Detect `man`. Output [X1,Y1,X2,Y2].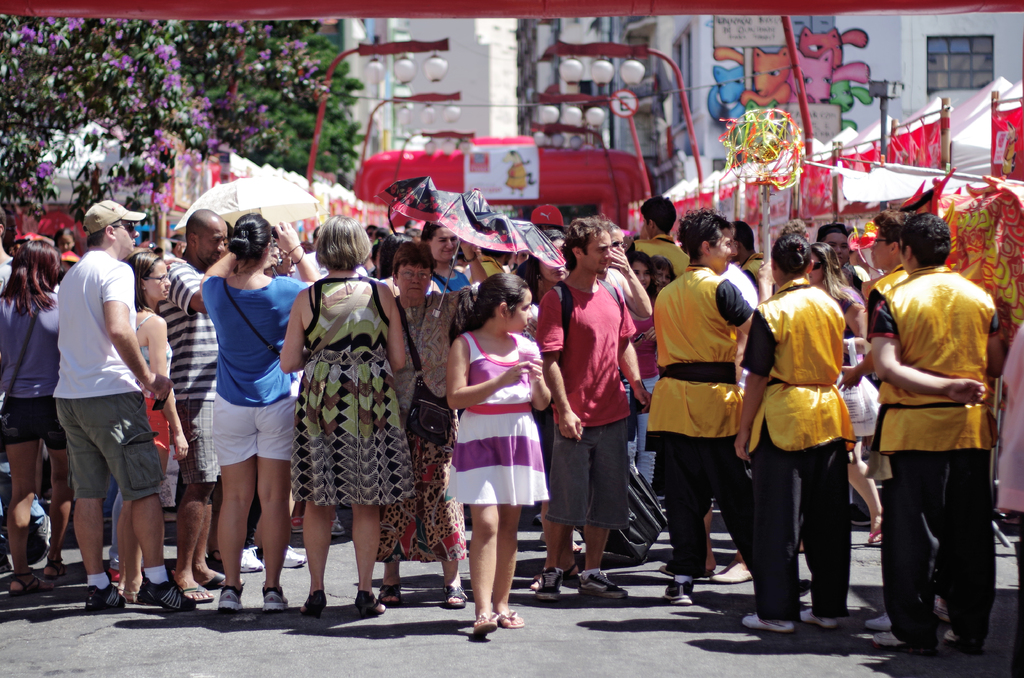
[629,195,690,277].
